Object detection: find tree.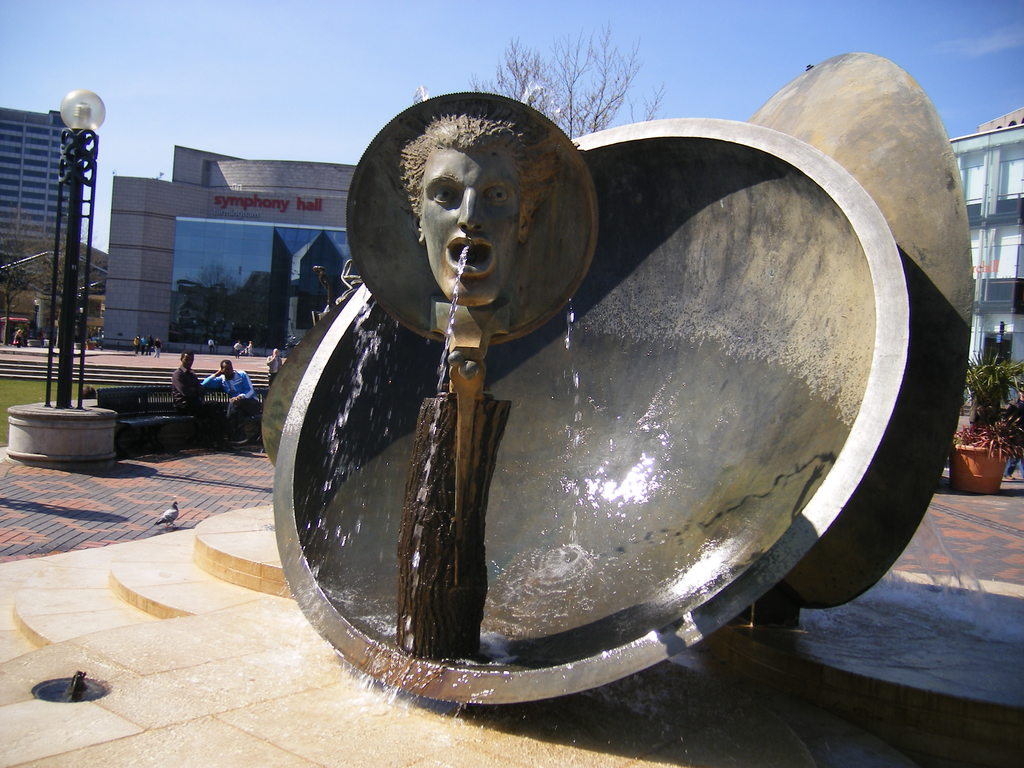
x1=14 y1=226 x2=72 y2=300.
